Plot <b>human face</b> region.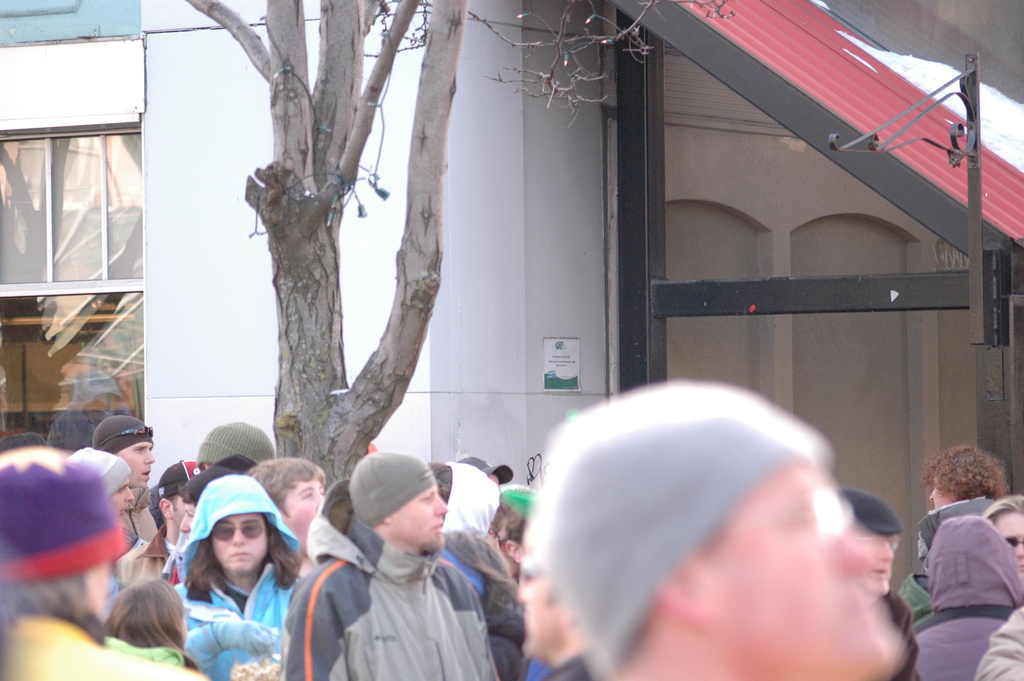
Plotted at select_region(928, 475, 949, 505).
